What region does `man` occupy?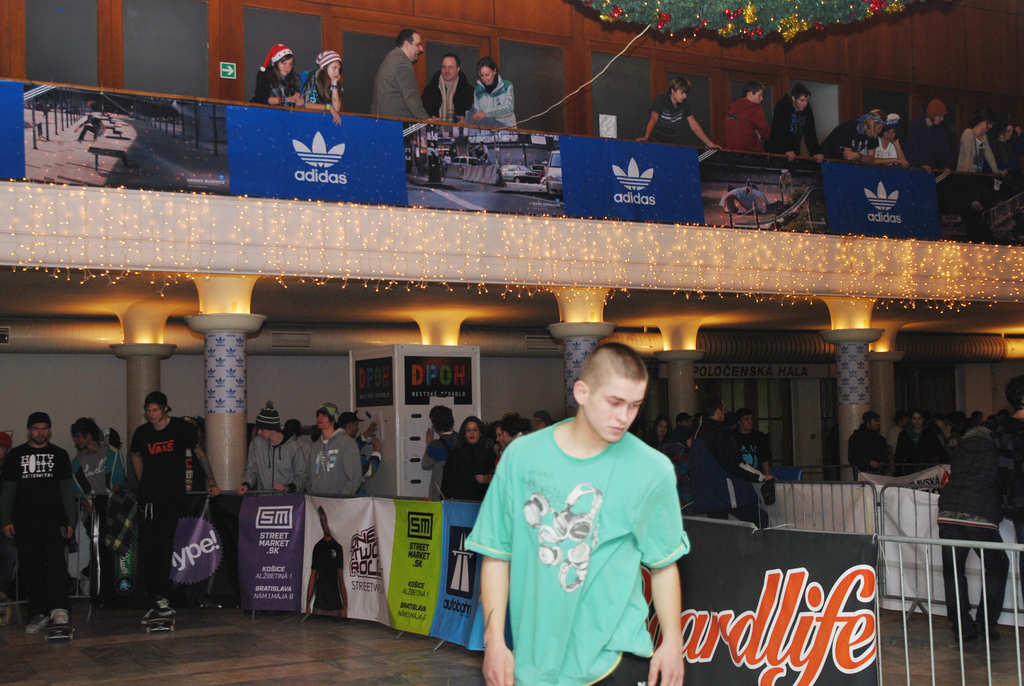
719, 84, 770, 151.
